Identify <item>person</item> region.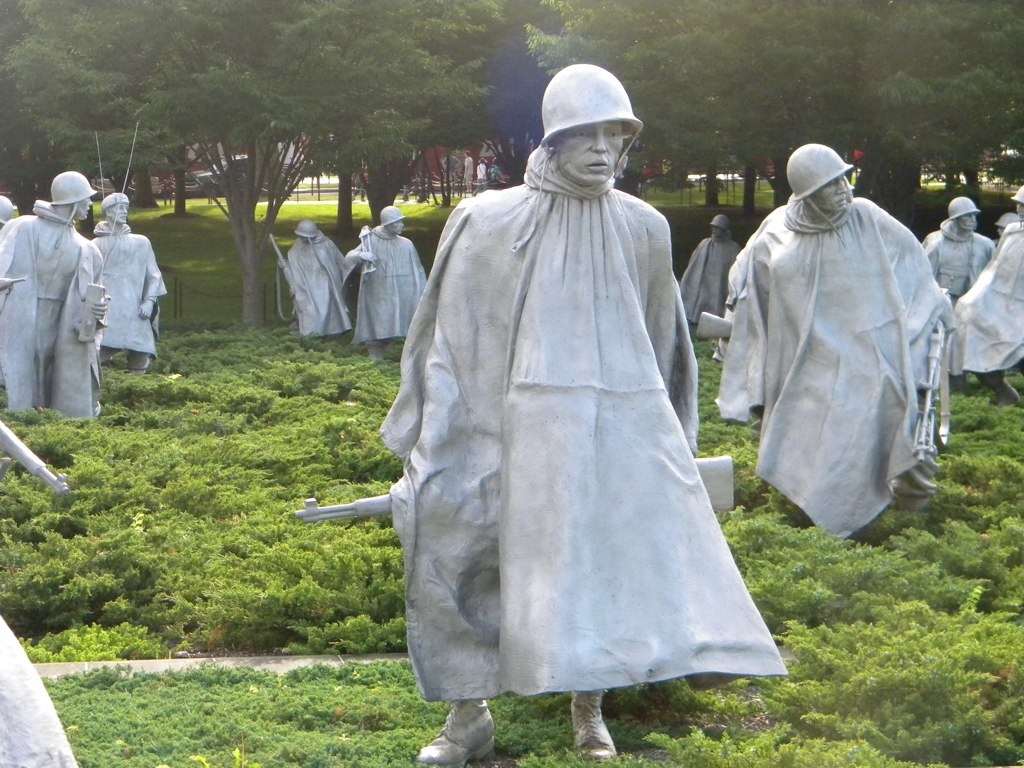
Region: 0 197 20 225.
